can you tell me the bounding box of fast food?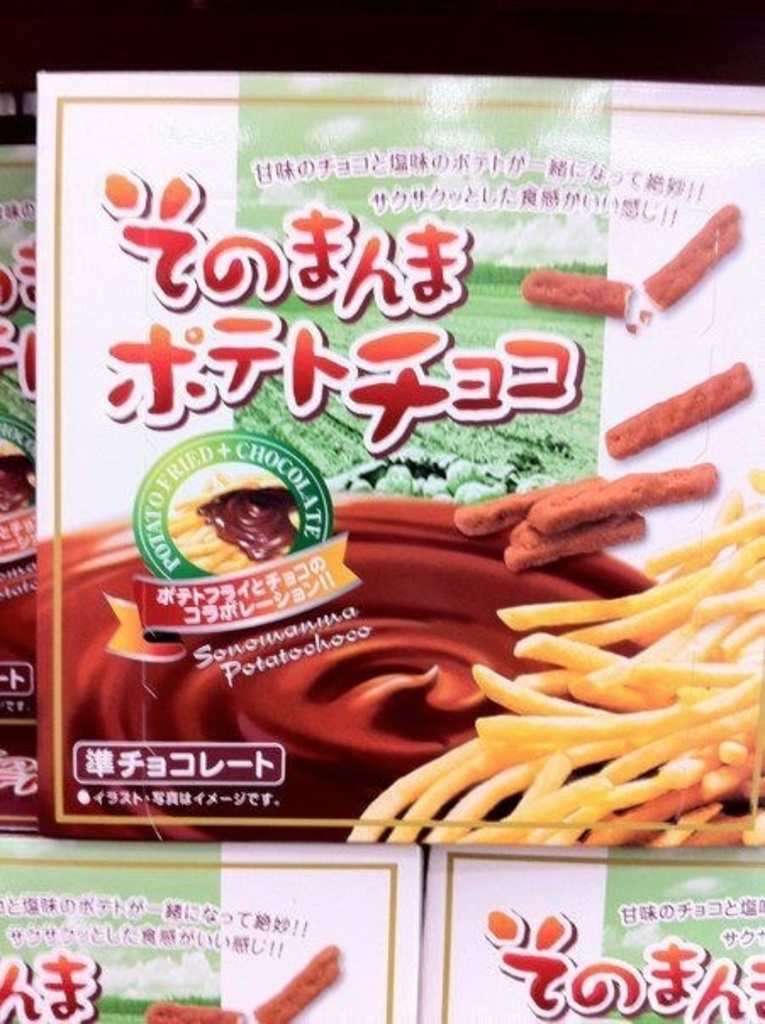
<box>448,459,590,524</box>.
